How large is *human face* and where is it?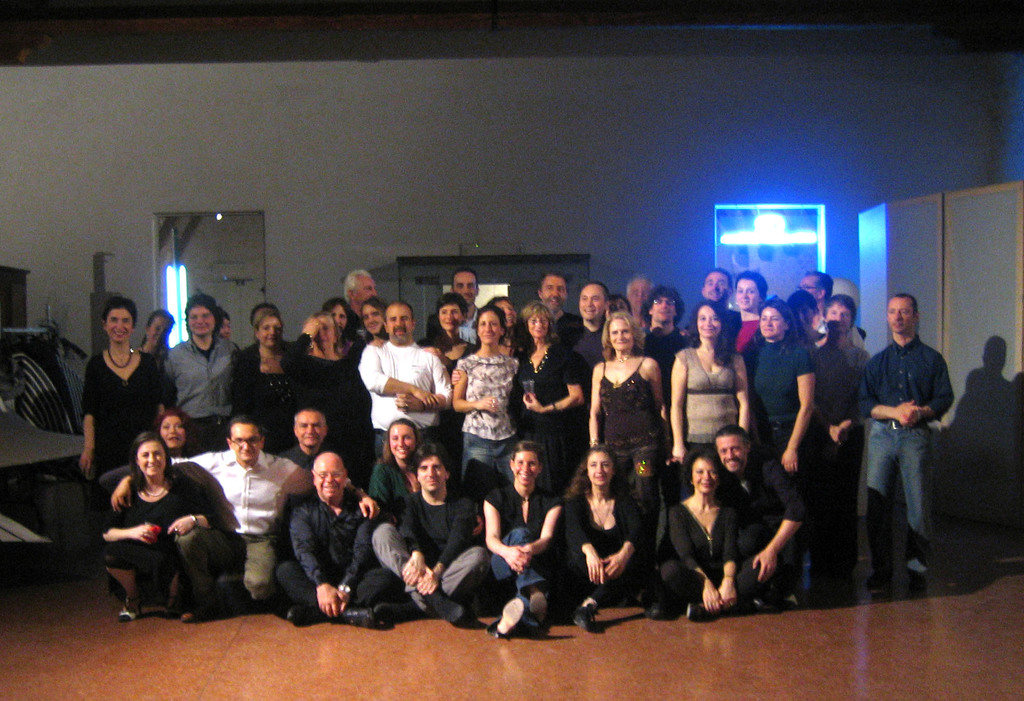
Bounding box: (799, 273, 822, 298).
